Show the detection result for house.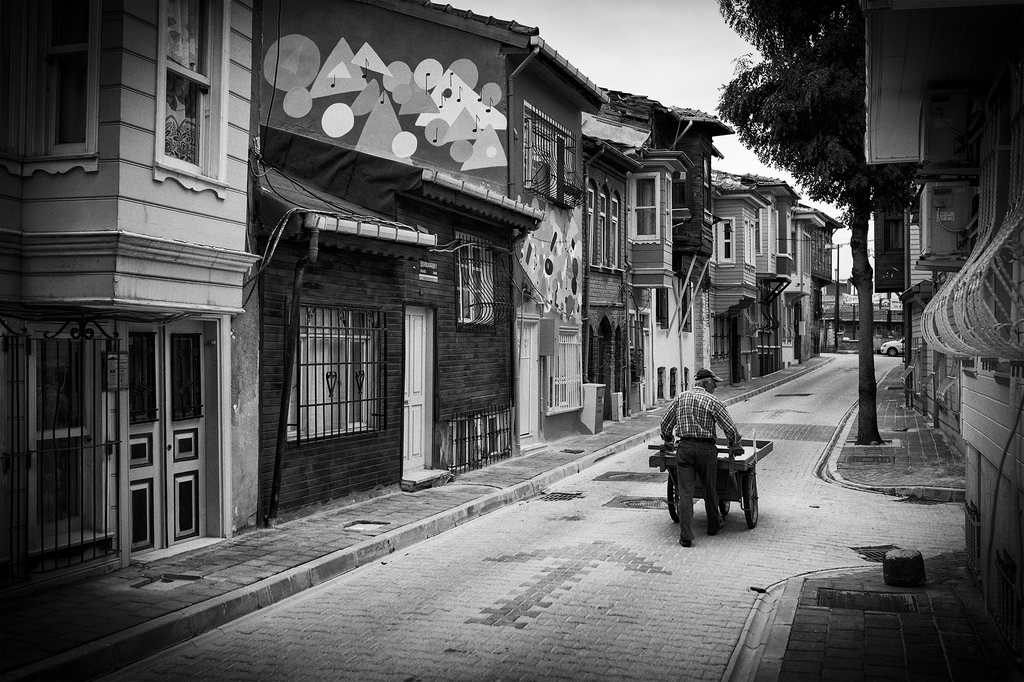
x1=828 y1=270 x2=911 y2=362.
